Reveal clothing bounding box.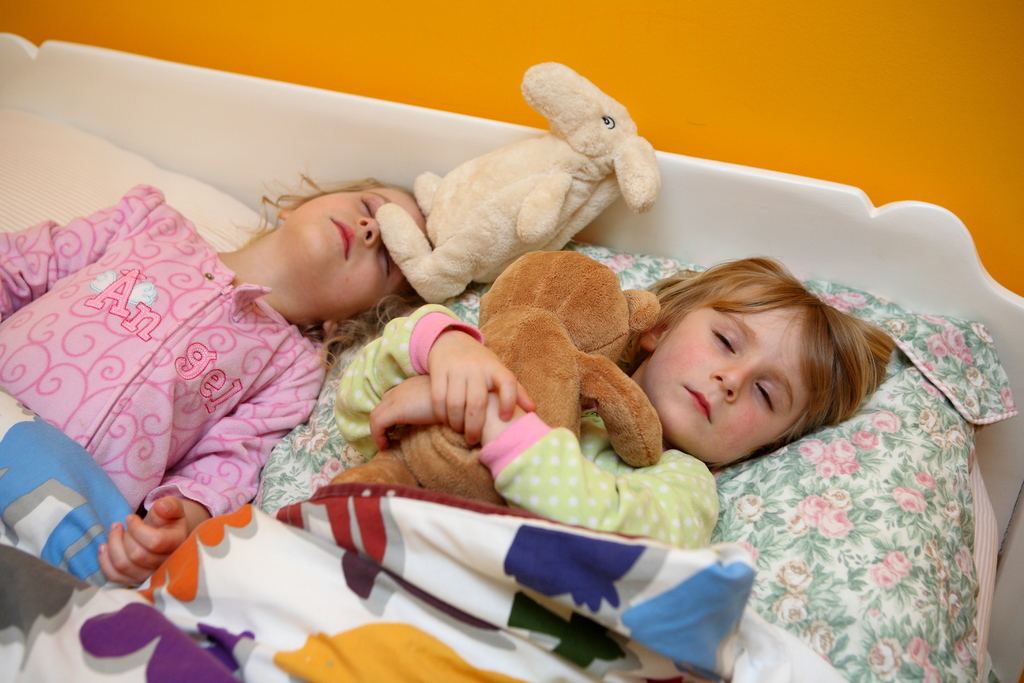
Revealed: x1=335, y1=305, x2=721, y2=549.
